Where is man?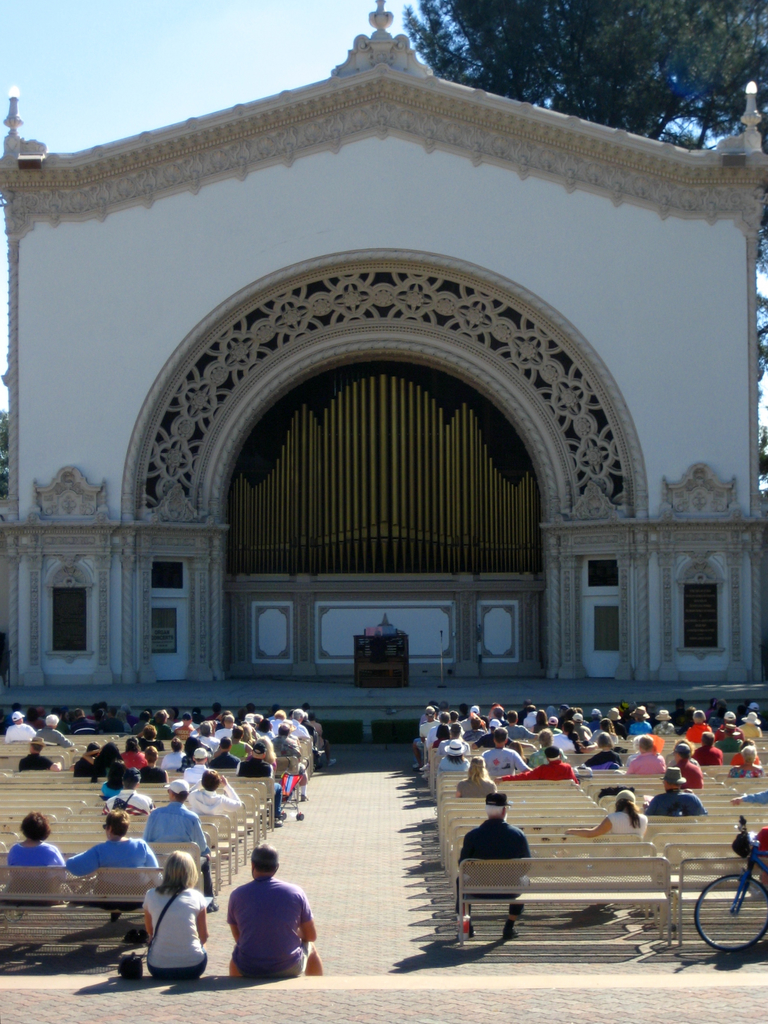
bbox=[225, 857, 335, 984].
